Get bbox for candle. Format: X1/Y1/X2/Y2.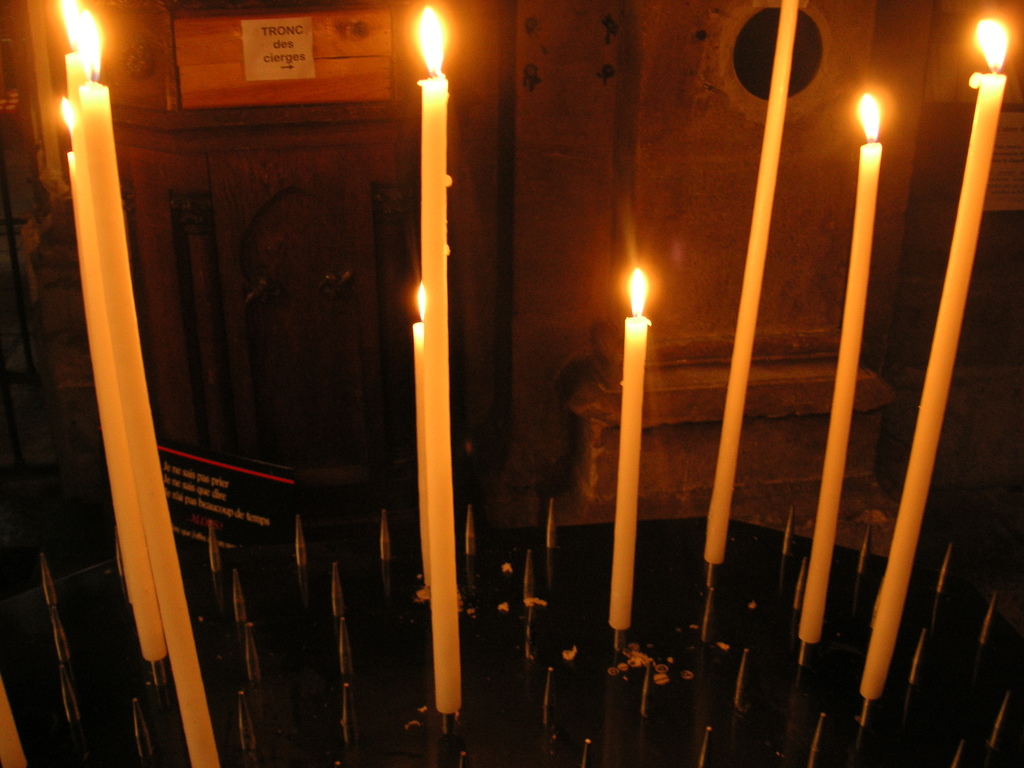
603/268/650/631.
